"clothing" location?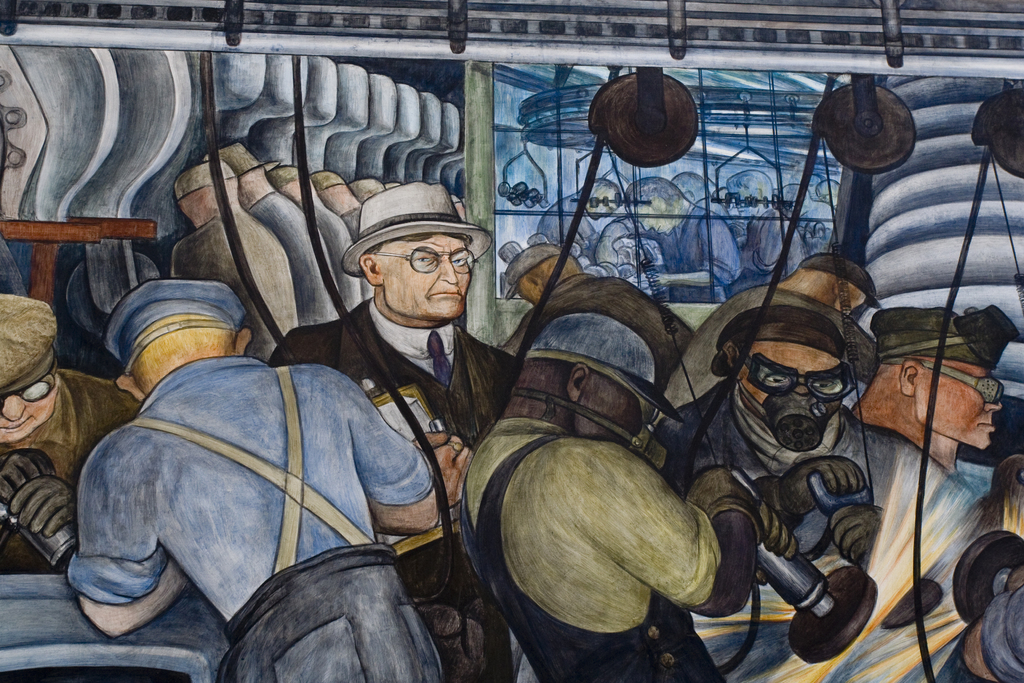
(left=0, top=344, right=123, bottom=573)
